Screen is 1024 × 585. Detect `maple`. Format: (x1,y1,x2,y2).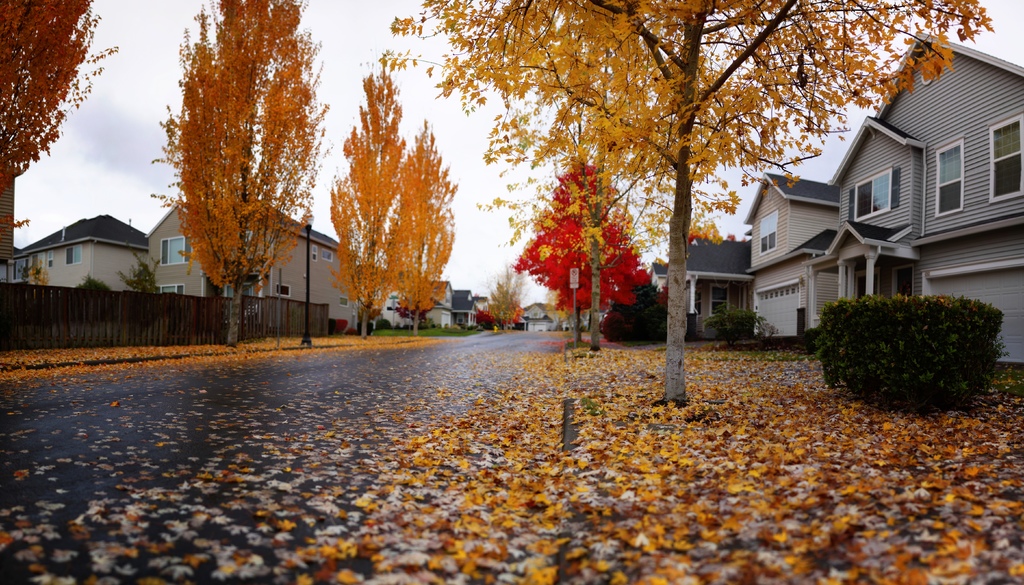
(494,147,640,340).
